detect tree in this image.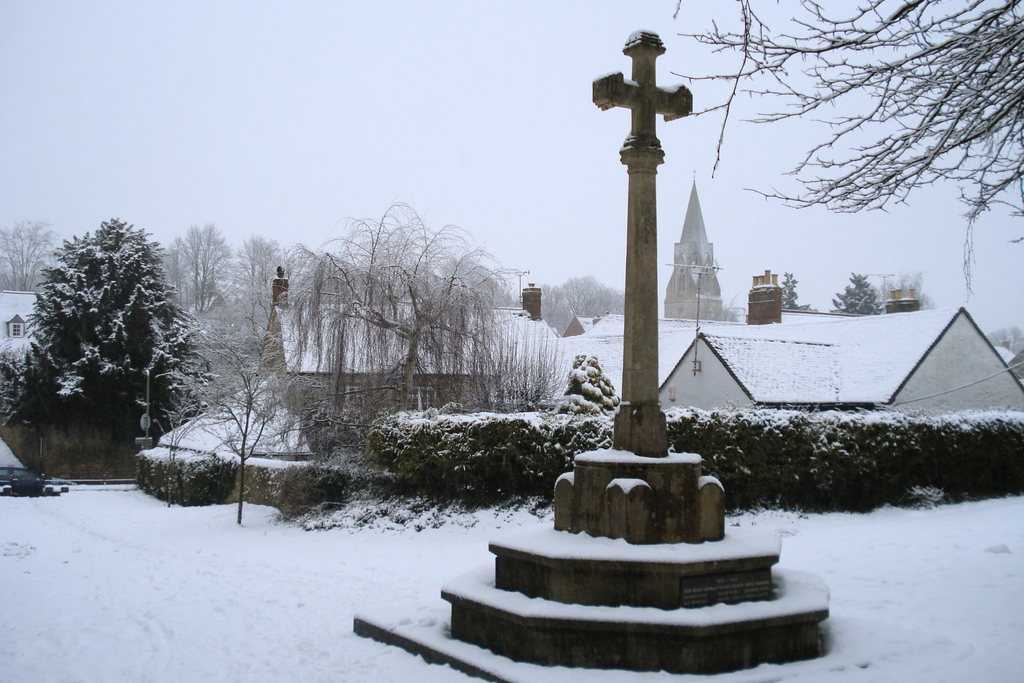
Detection: region(196, 231, 294, 445).
